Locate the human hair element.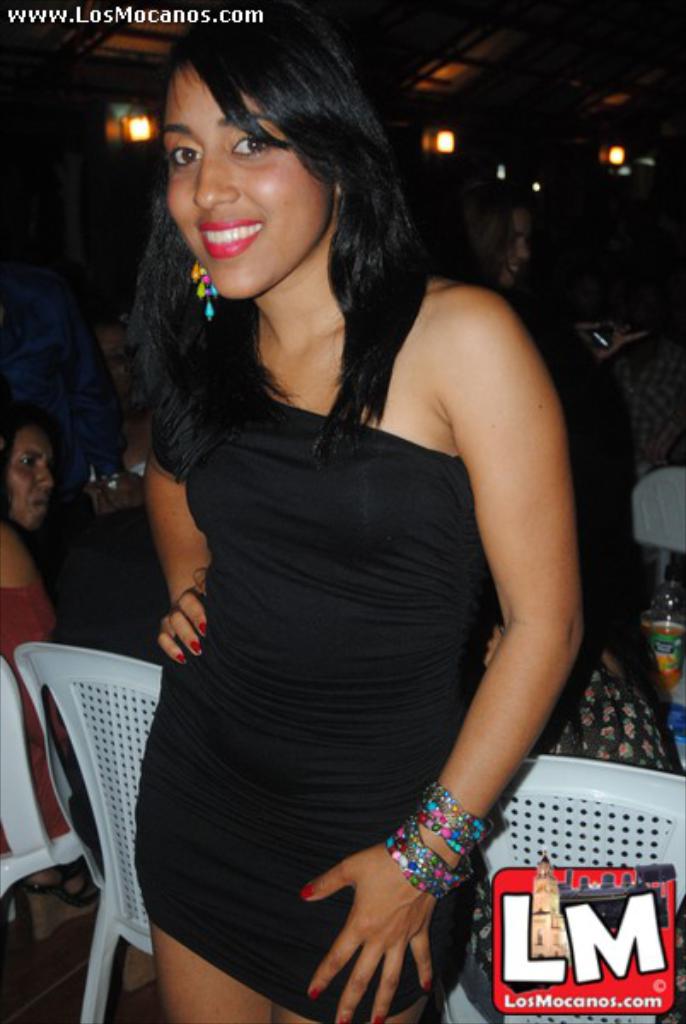
Element bbox: {"left": 440, "top": 188, "right": 524, "bottom": 282}.
